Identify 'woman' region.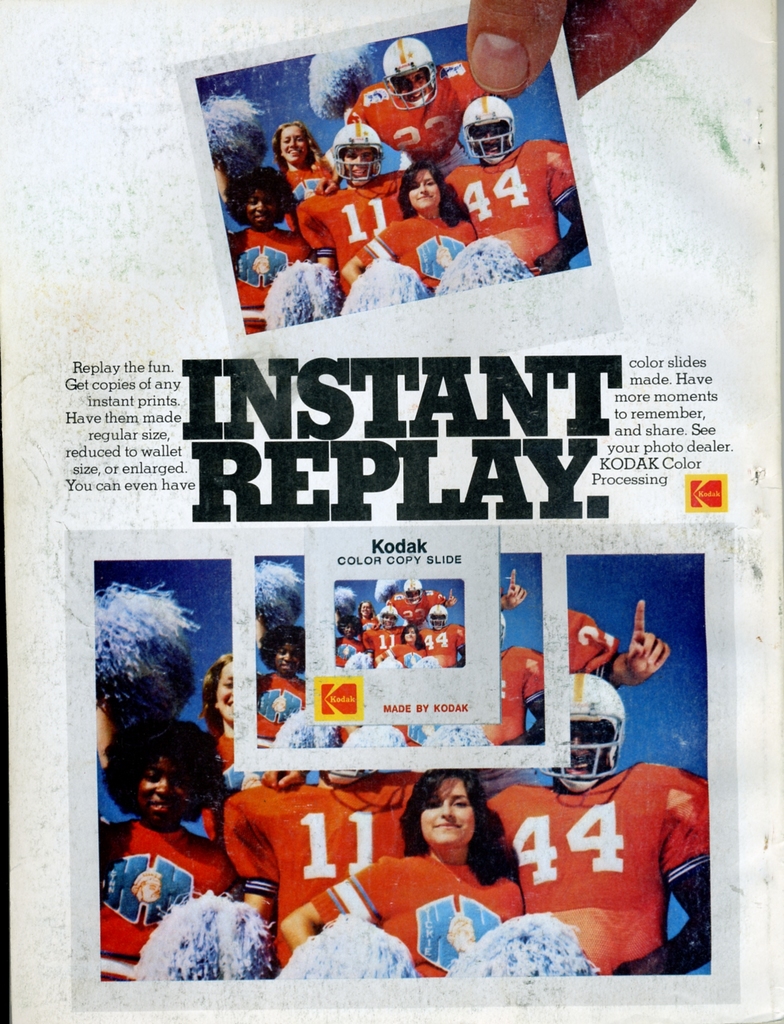
Region: 274, 120, 344, 208.
